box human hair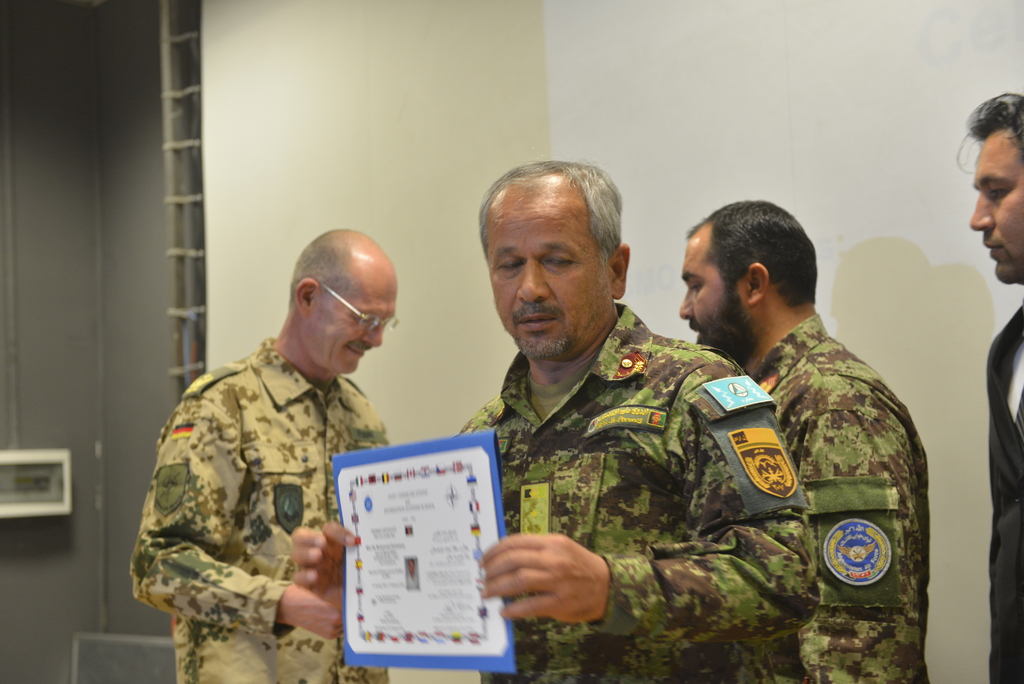
box=[674, 205, 821, 332]
